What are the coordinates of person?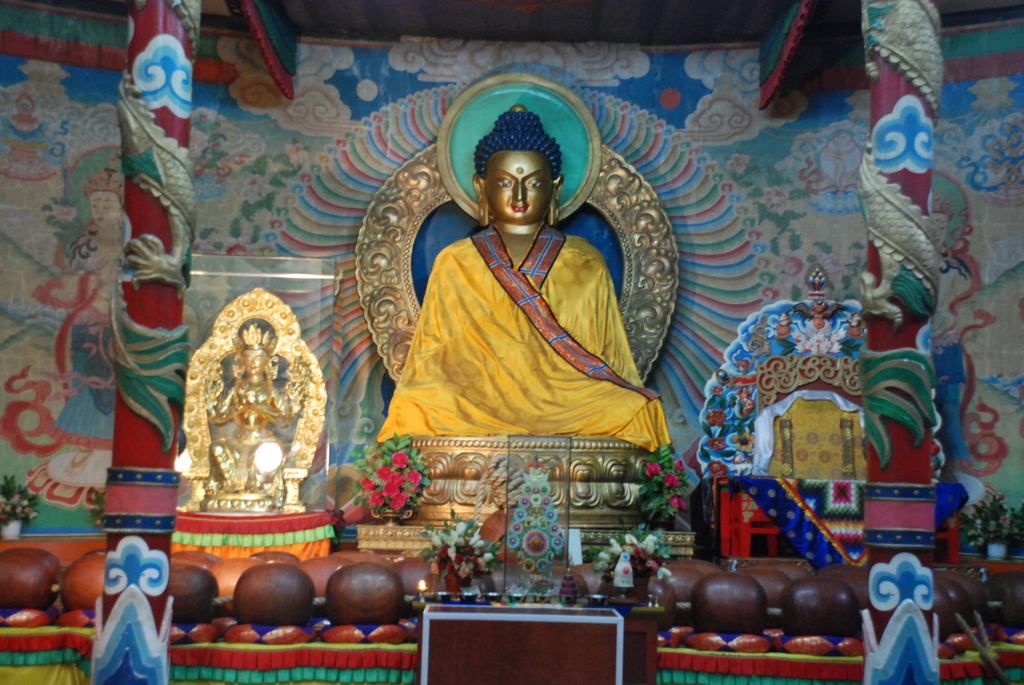
l=794, t=302, r=840, b=336.
